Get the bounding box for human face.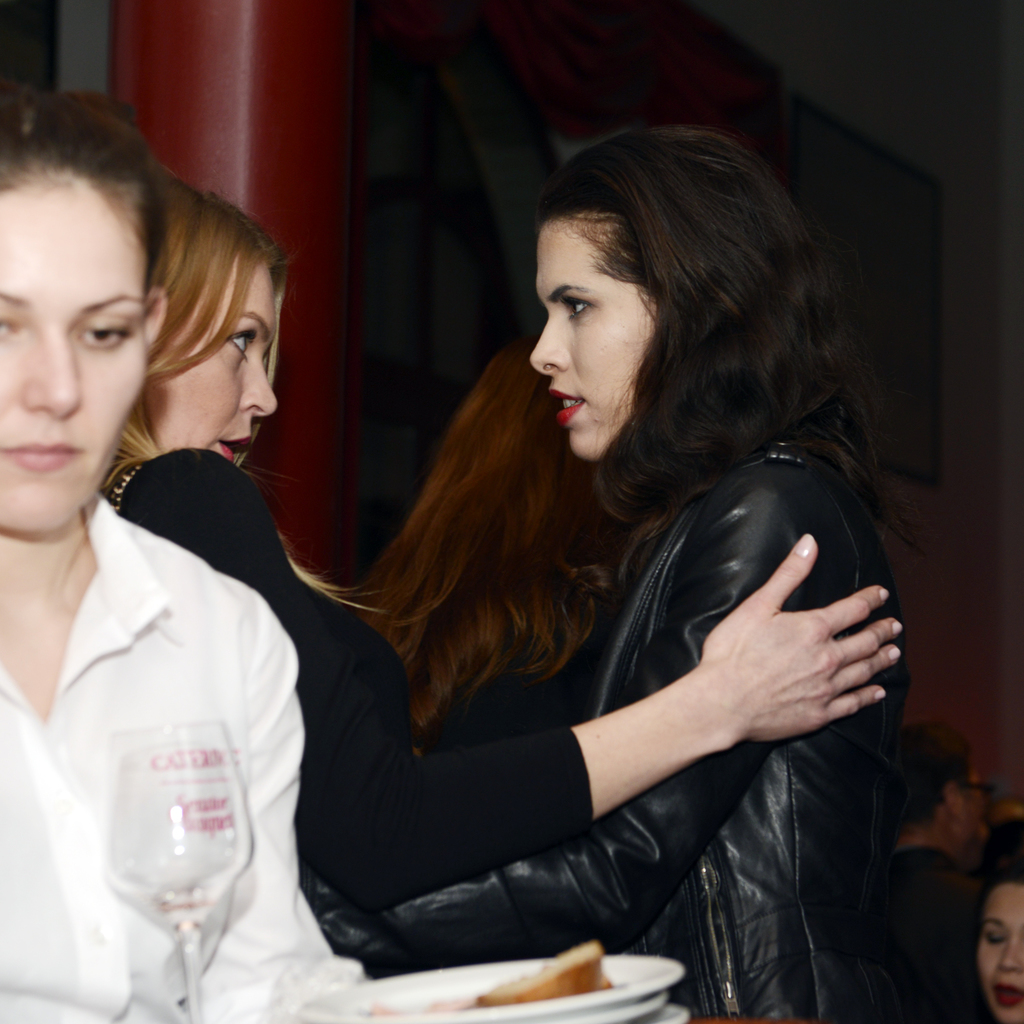
x1=529, y1=216, x2=658, y2=461.
